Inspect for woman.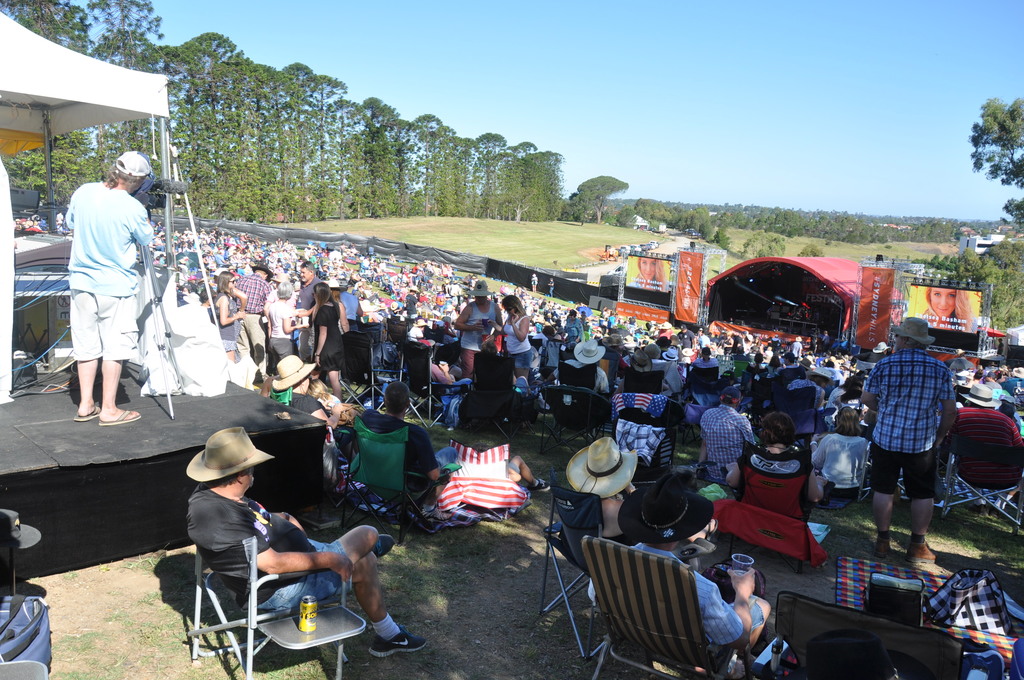
Inspection: (308,283,346,399).
